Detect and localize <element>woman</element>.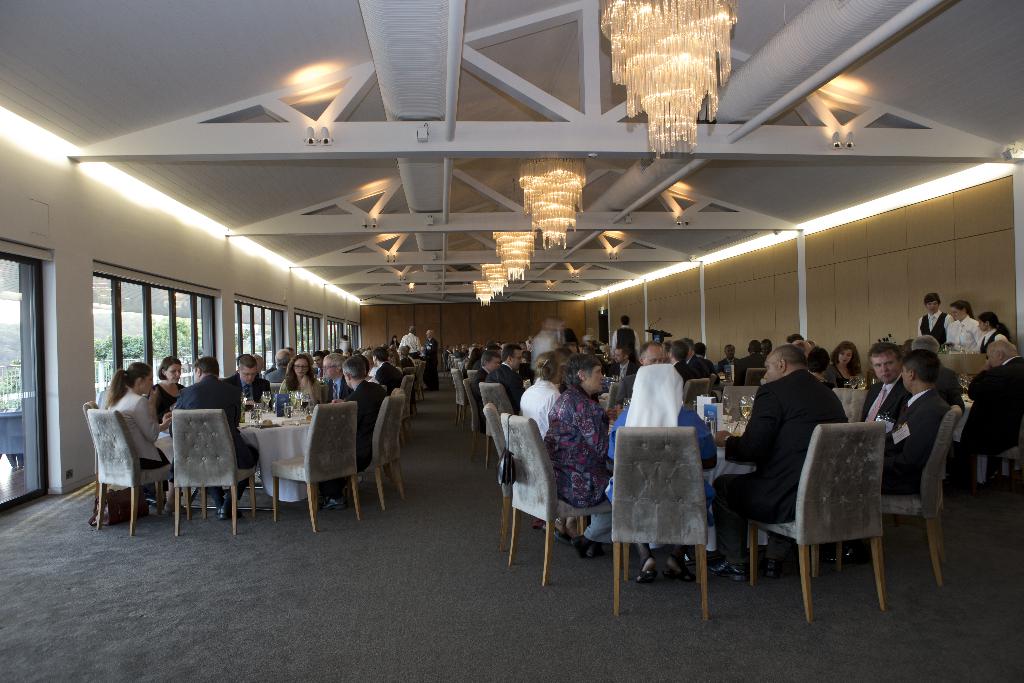
Localized at <region>943, 298, 986, 356</region>.
